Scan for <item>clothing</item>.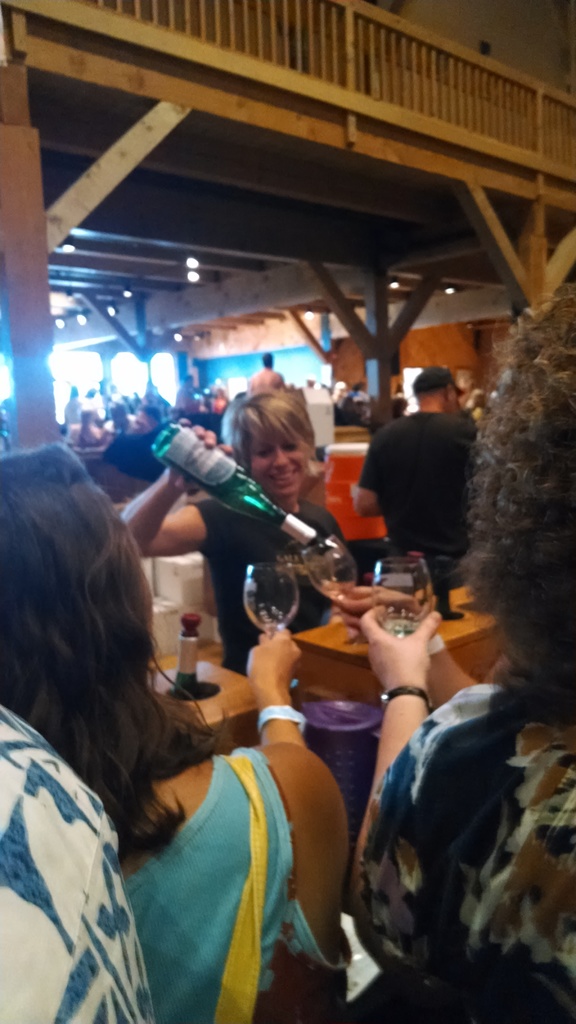
Scan result: <region>354, 672, 575, 1023</region>.
